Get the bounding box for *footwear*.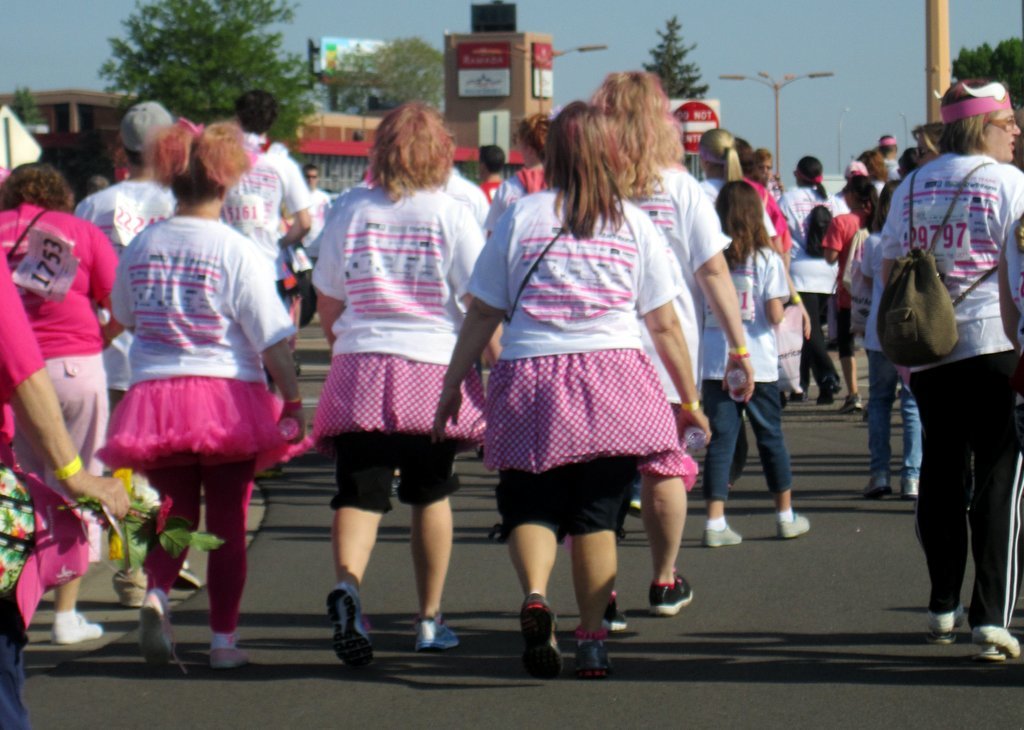
left=820, top=372, right=839, bottom=401.
